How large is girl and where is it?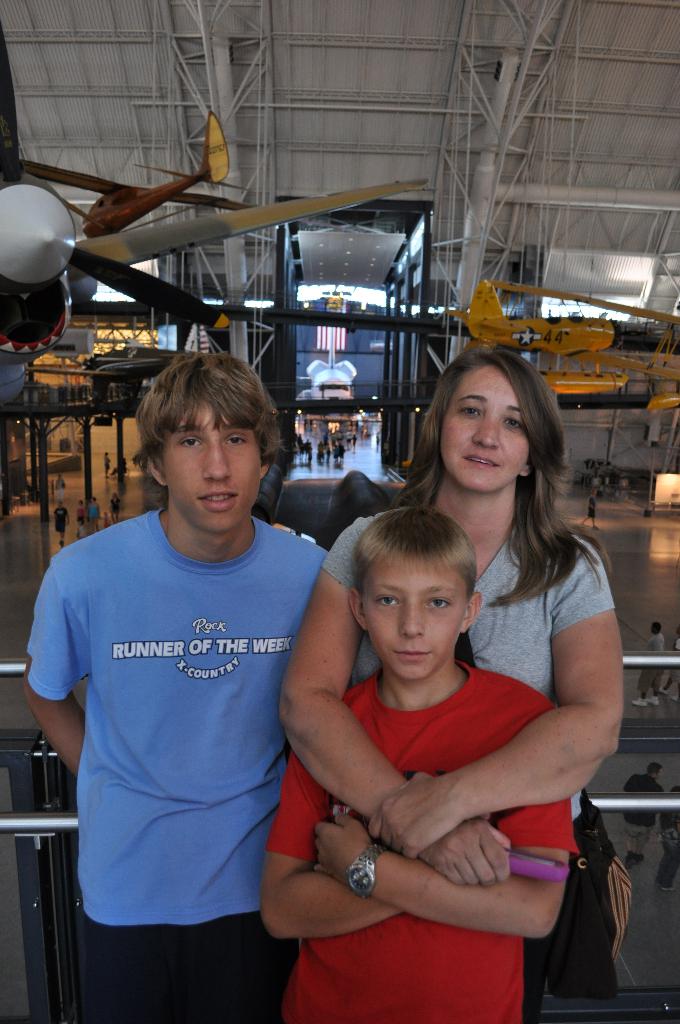
Bounding box: BBox(280, 340, 625, 1018).
